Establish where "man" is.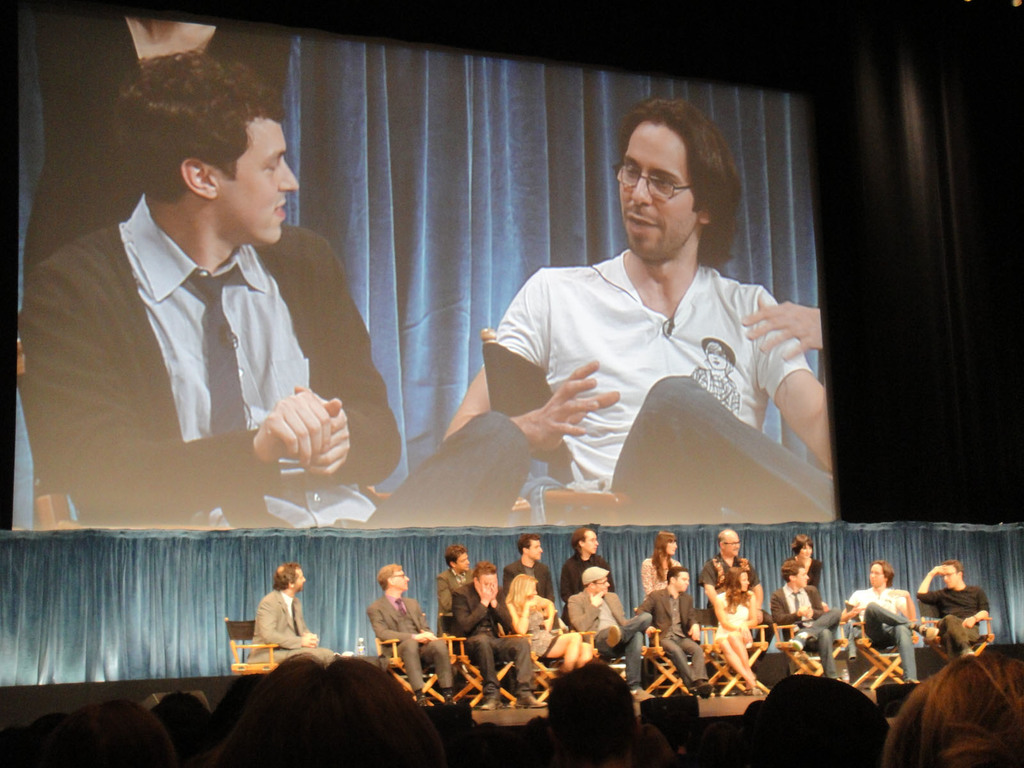
Established at [567, 566, 653, 696].
